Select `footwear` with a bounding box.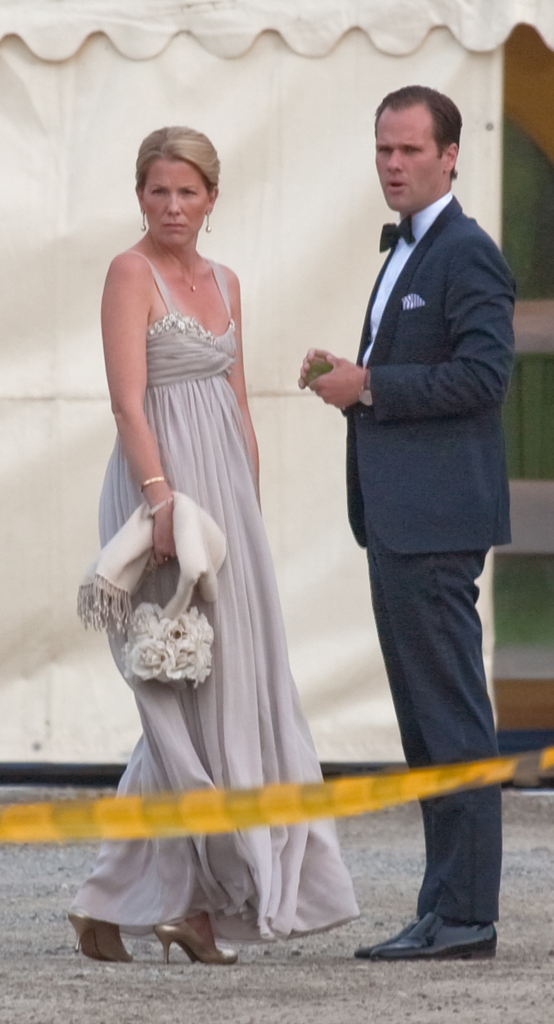
bbox=(150, 909, 240, 966).
